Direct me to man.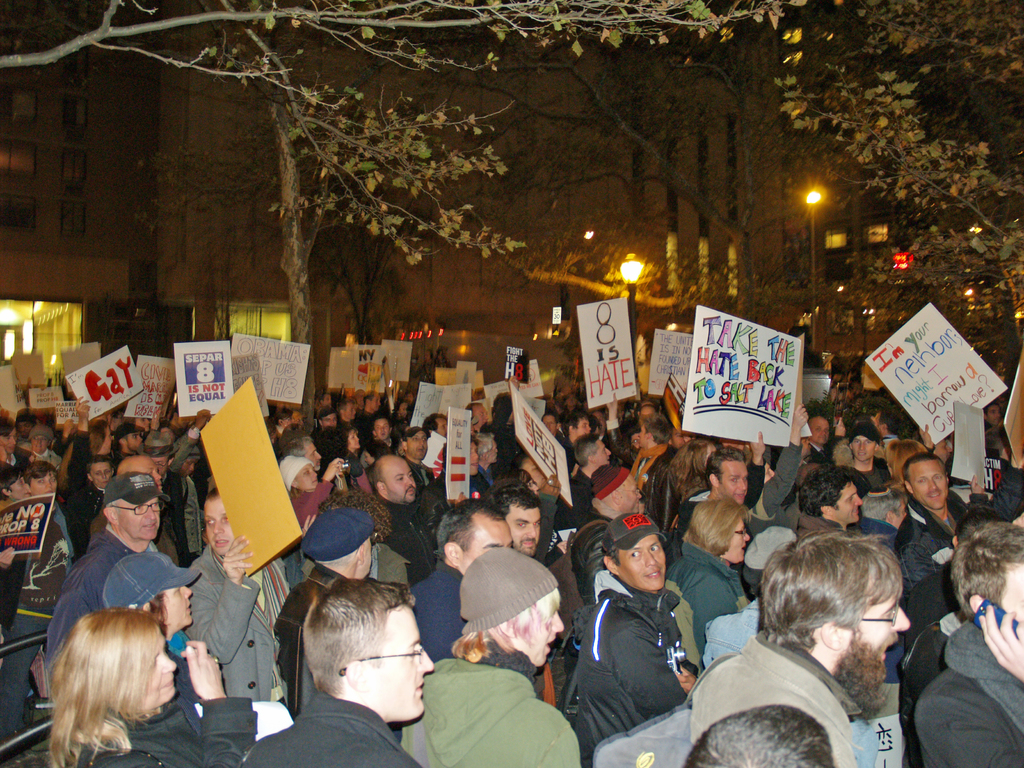
Direction: (x1=893, y1=425, x2=1023, y2=724).
